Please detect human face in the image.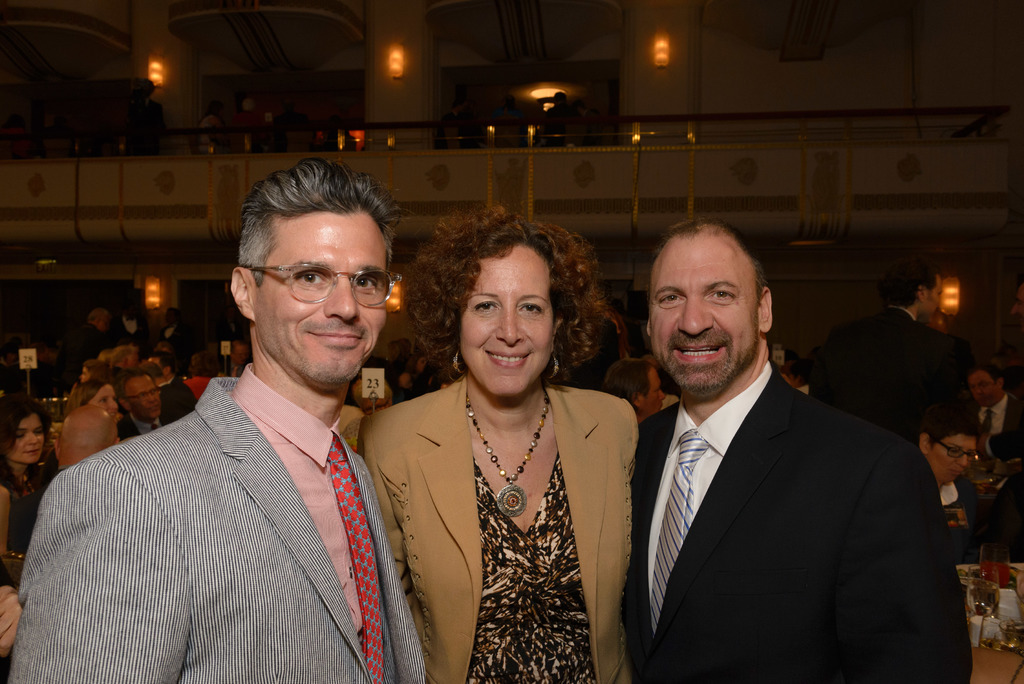
(x1=8, y1=419, x2=45, y2=462).
